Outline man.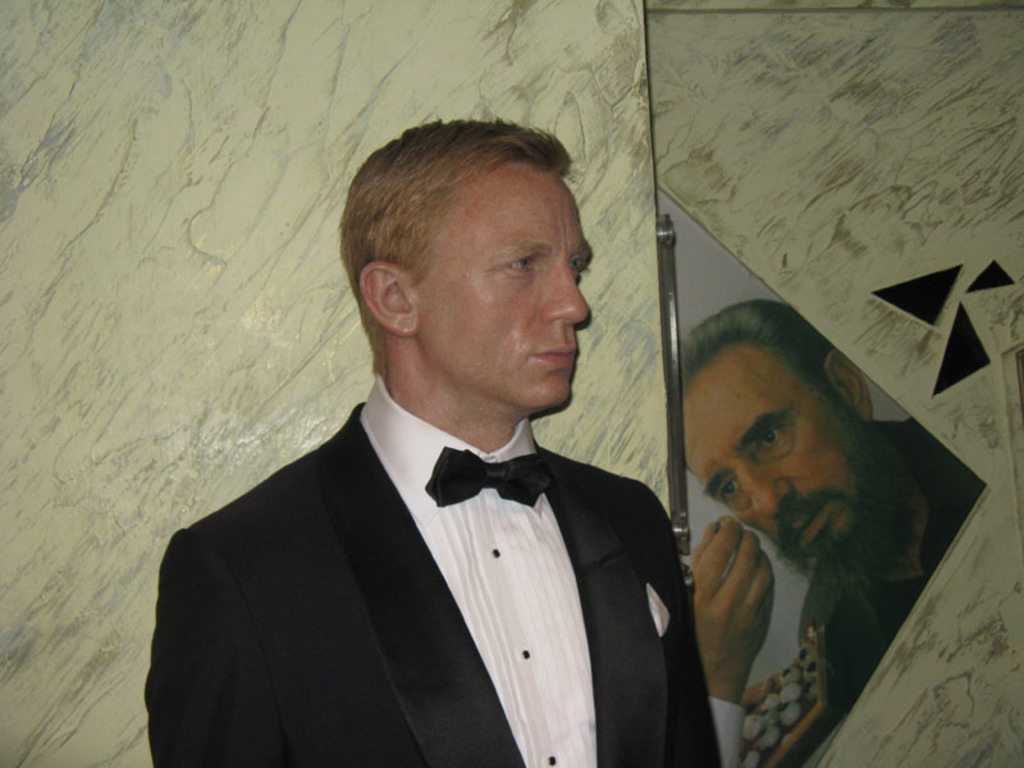
Outline: 156/143/730/753.
